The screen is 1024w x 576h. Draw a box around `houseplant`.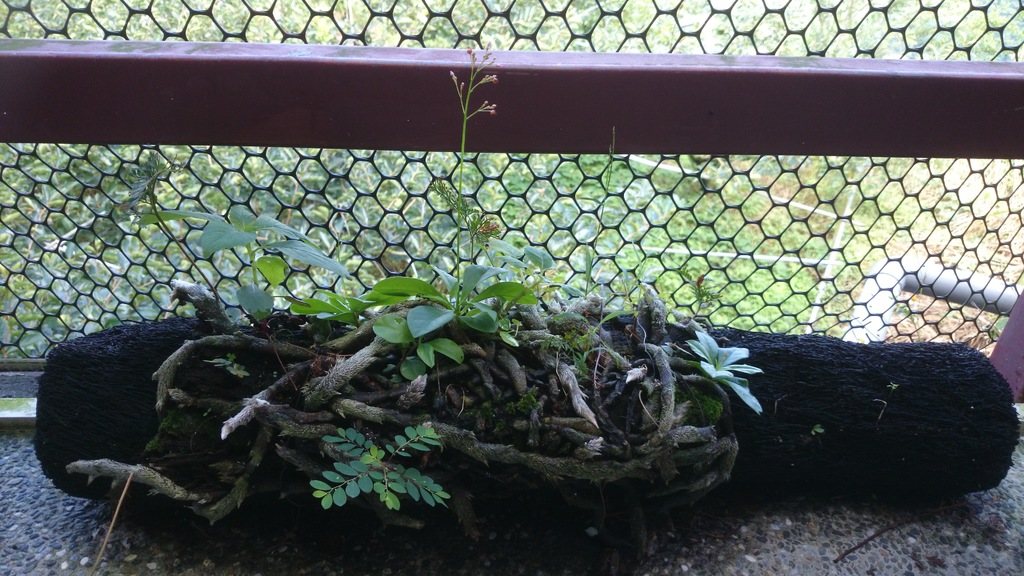
x1=5, y1=41, x2=1020, y2=550.
